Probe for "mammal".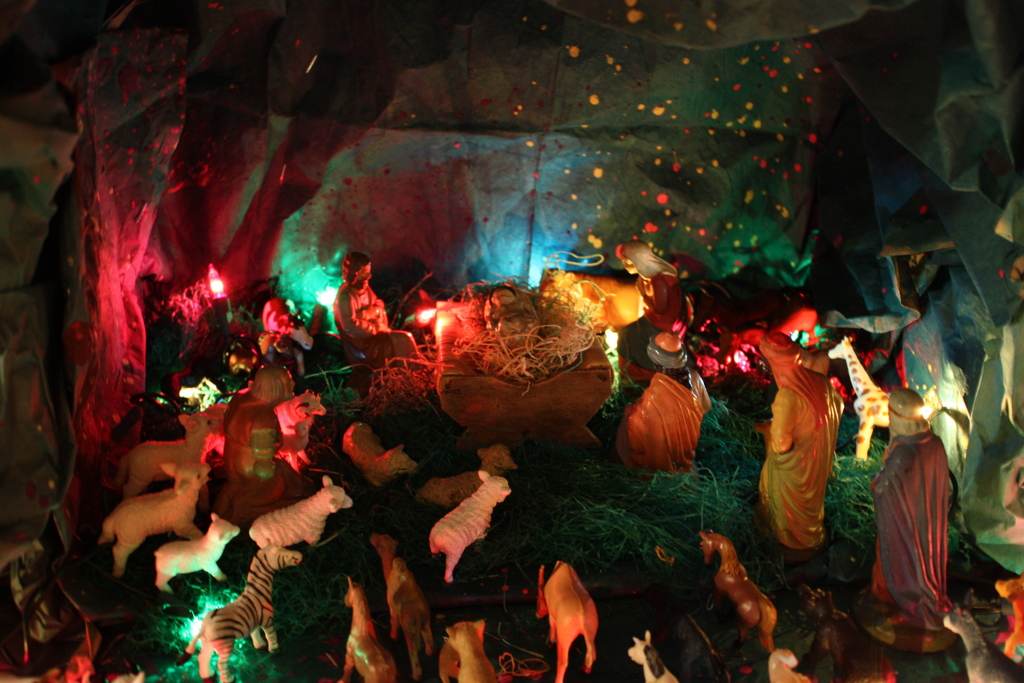
Probe result: [left=612, top=330, right=712, bottom=474].
